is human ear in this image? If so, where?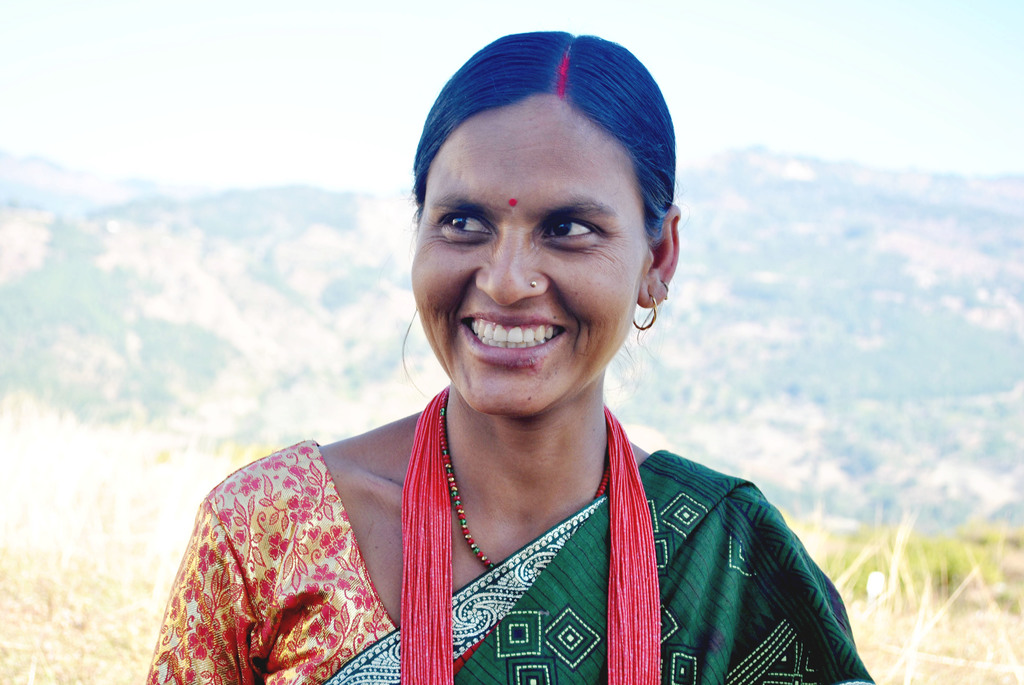
Yes, at box(639, 205, 678, 306).
